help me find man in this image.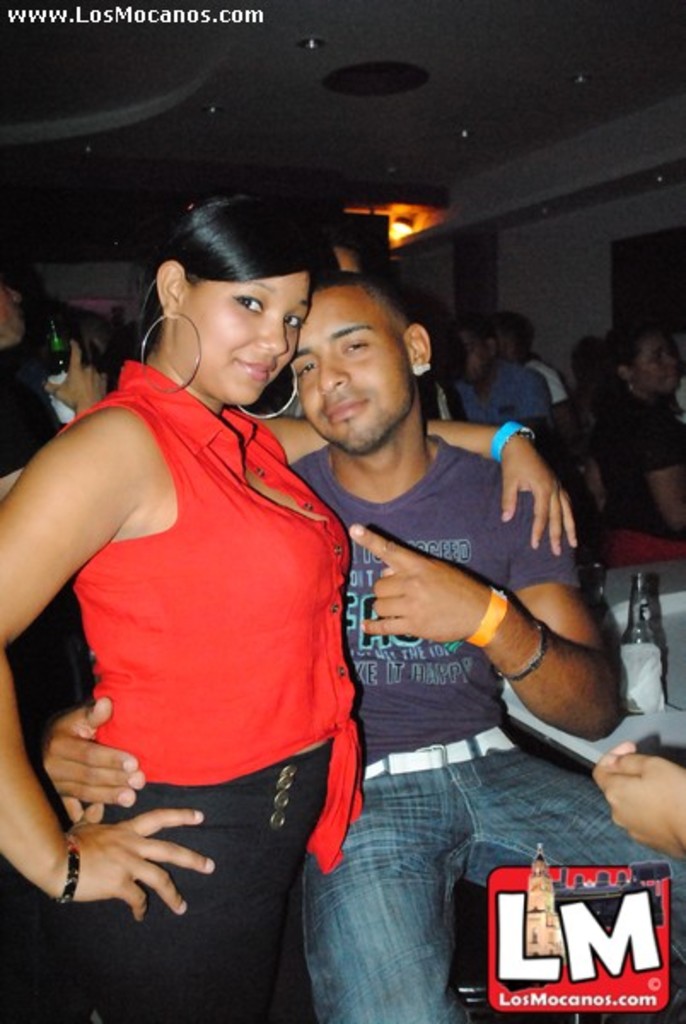
Found it: [454,316,553,425].
